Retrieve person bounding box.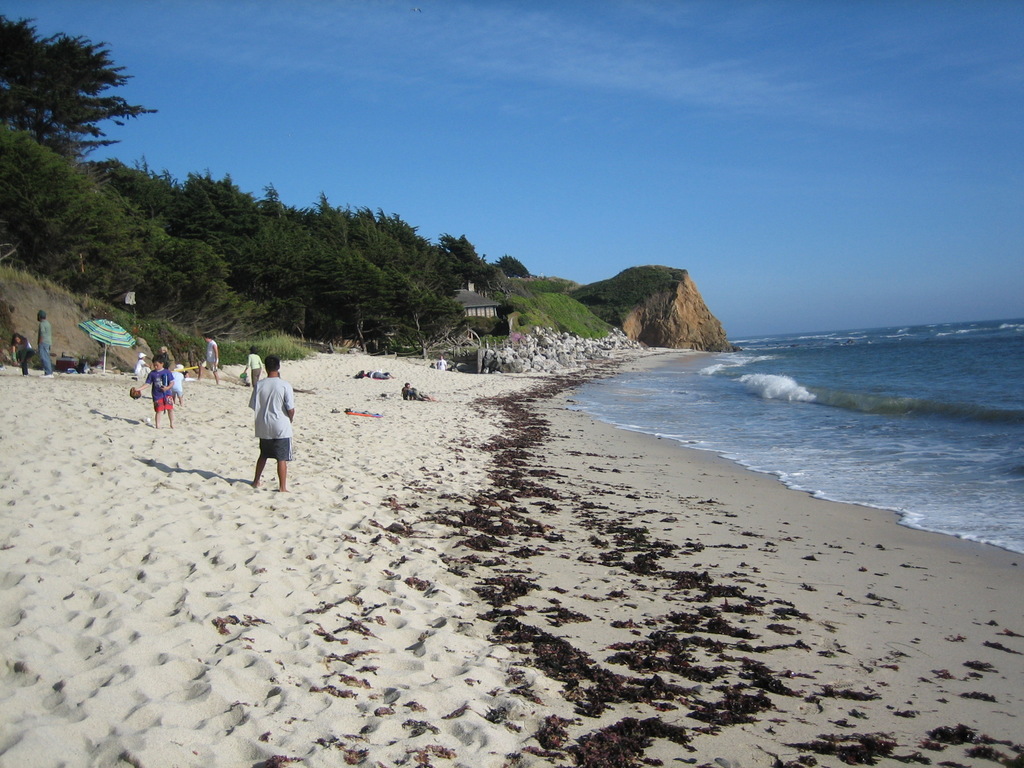
Bounding box: 143,355,175,435.
